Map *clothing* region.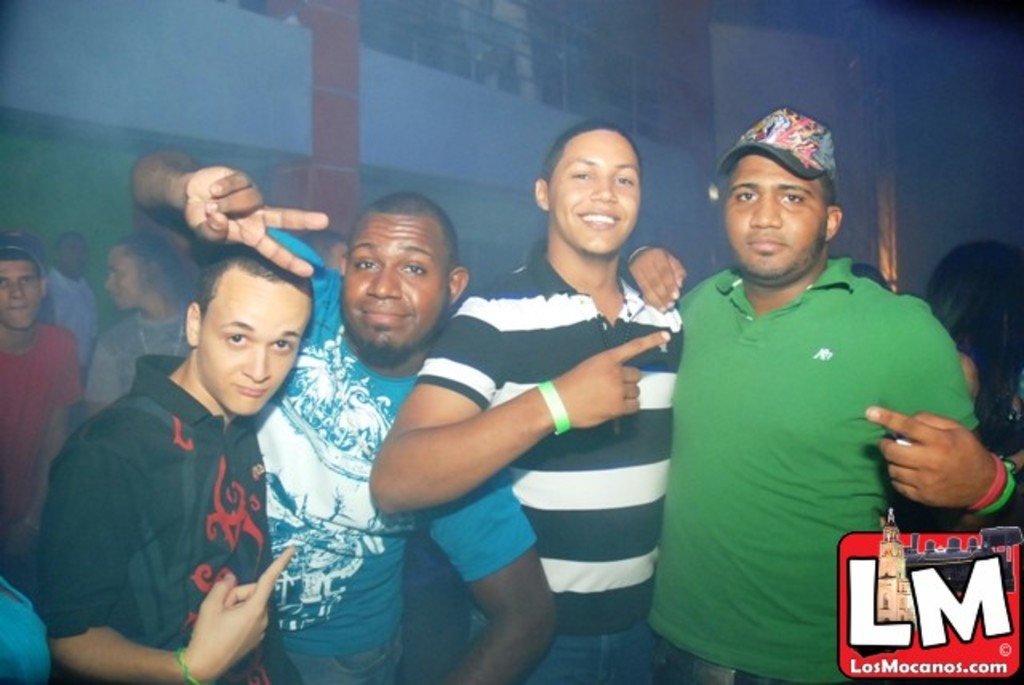
Mapped to (left=669, top=237, right=938, bottom=658).
